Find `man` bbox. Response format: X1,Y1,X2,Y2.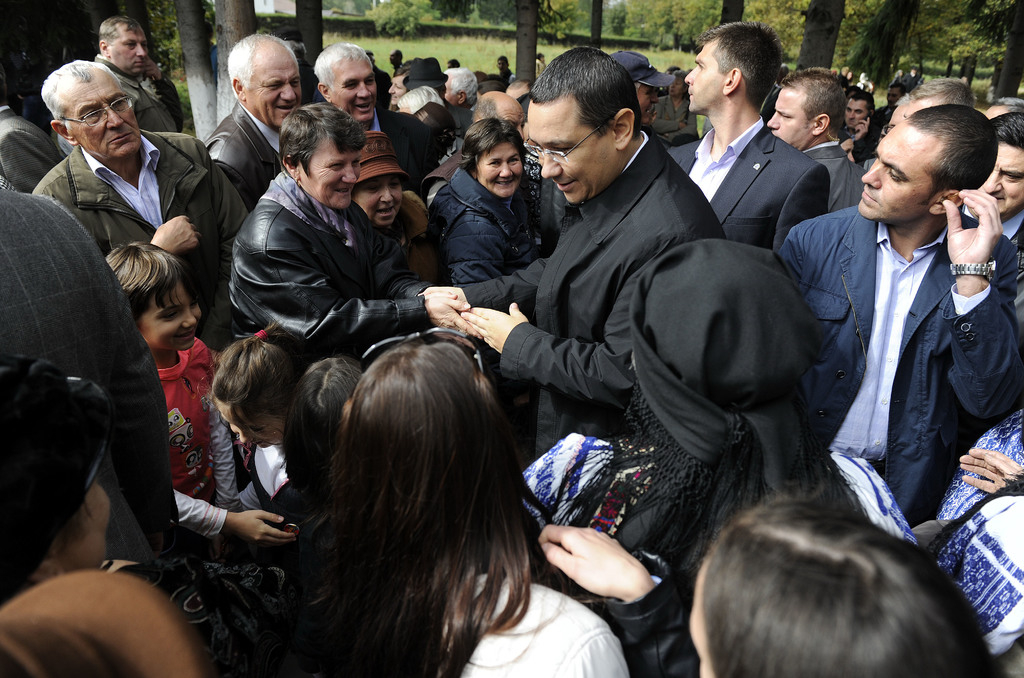
757,63,874,215.
